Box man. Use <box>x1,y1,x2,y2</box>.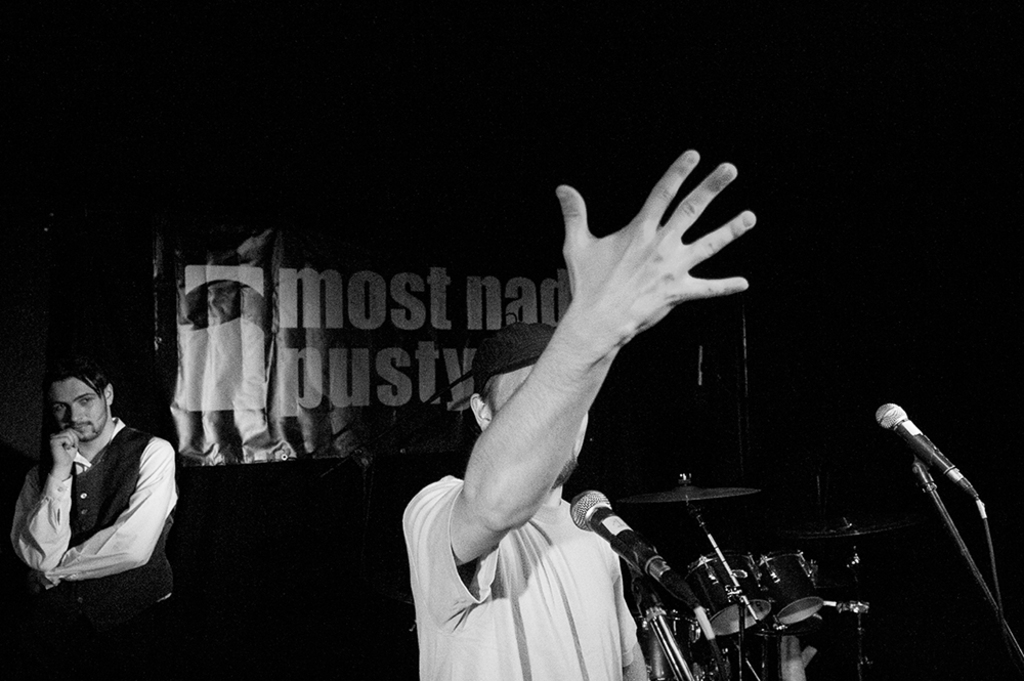
<box>0,347,203,680</box>.
